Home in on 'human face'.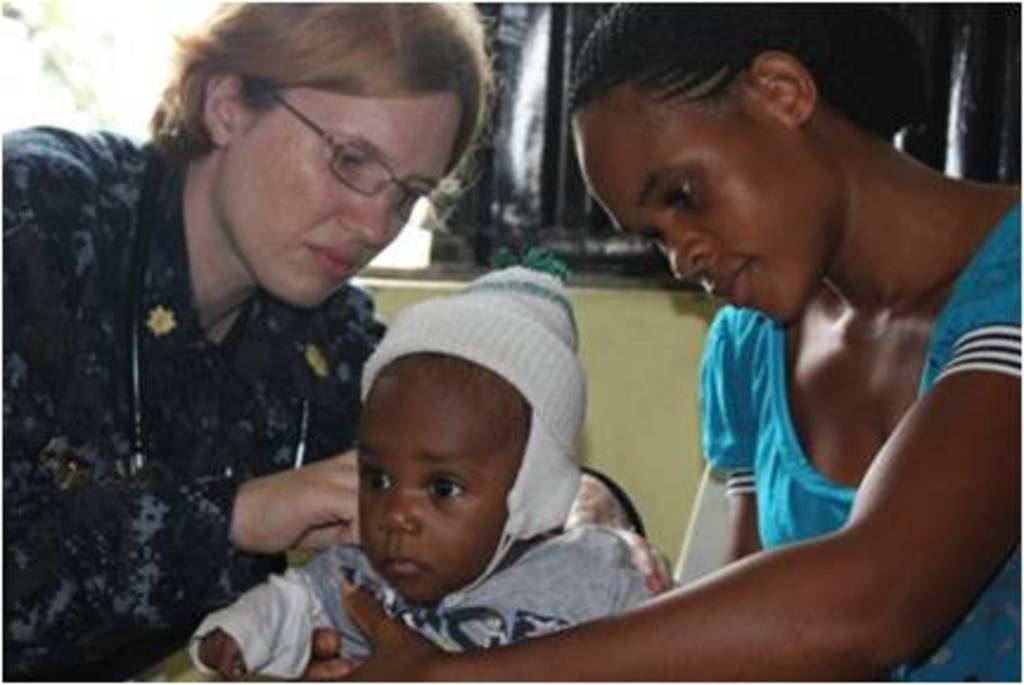
Homed in at x1=353 y1=363 x2=519 y2=604.
